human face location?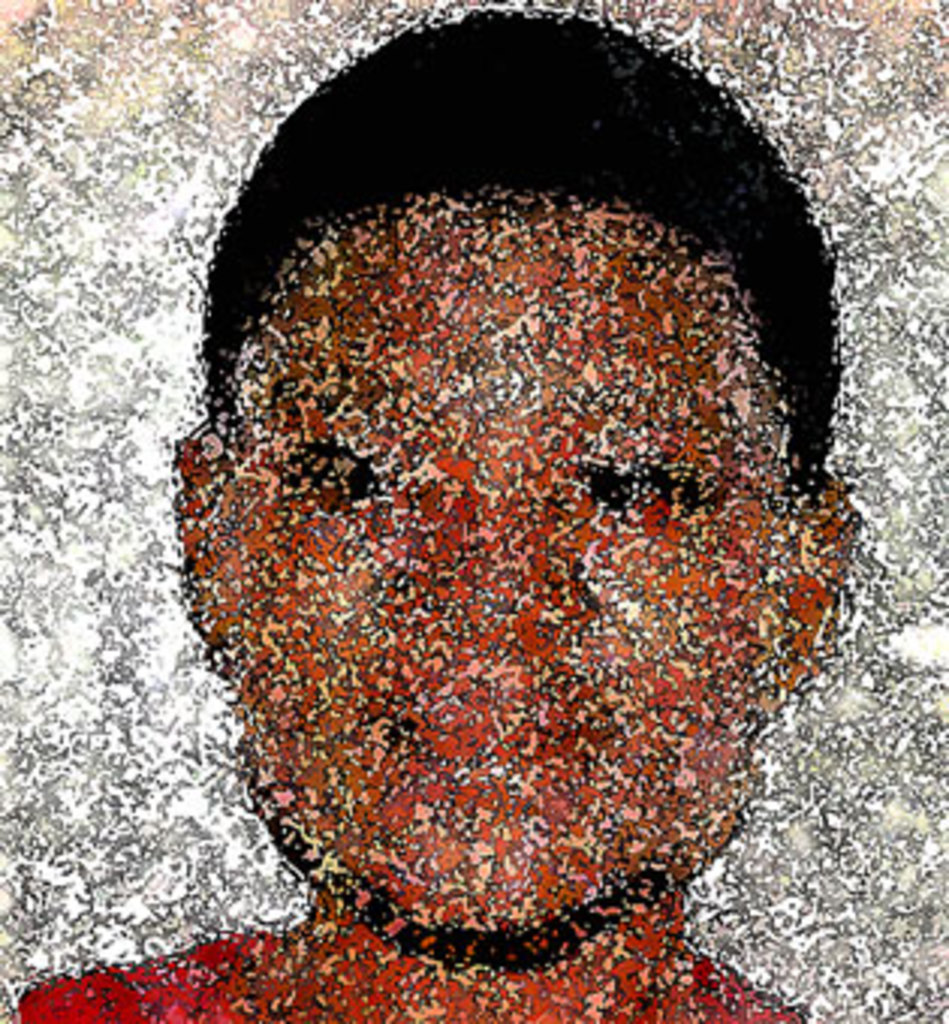
(208,193,789,943)
